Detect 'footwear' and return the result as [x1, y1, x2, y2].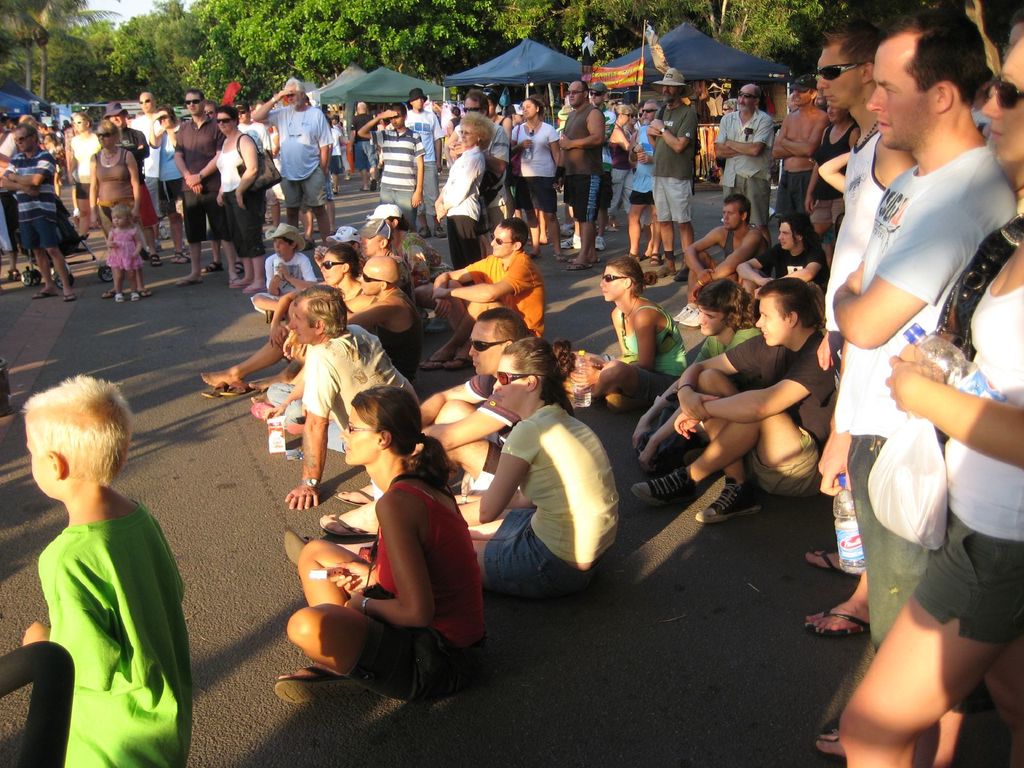
[649, 253, 666, 268].
